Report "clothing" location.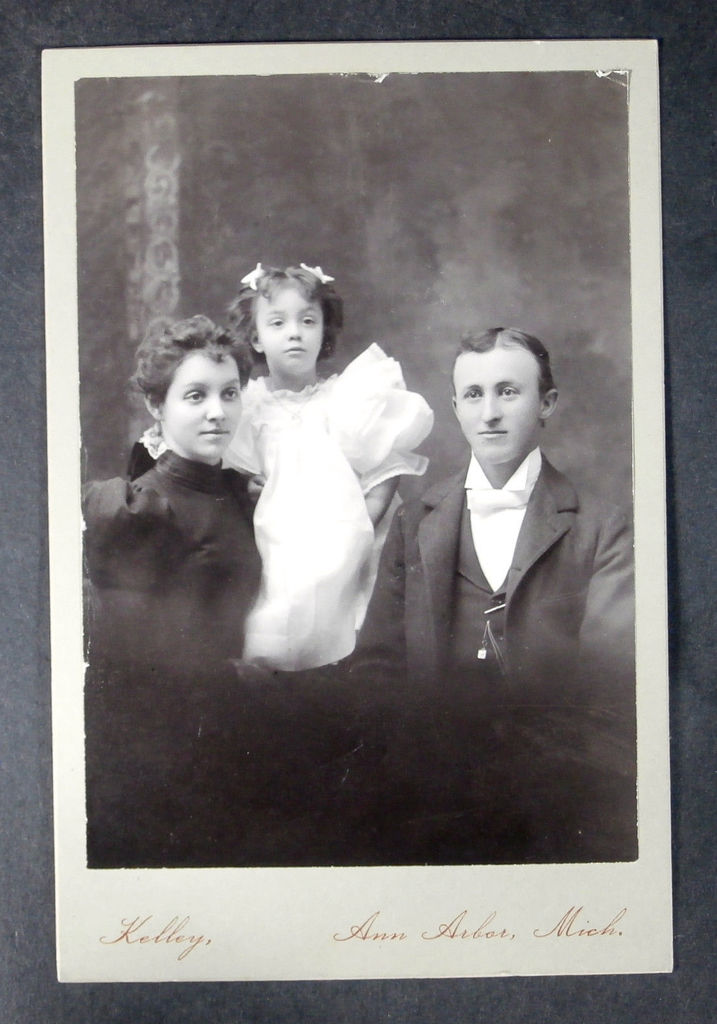
Report: box=[234, 331, 424, 663].
